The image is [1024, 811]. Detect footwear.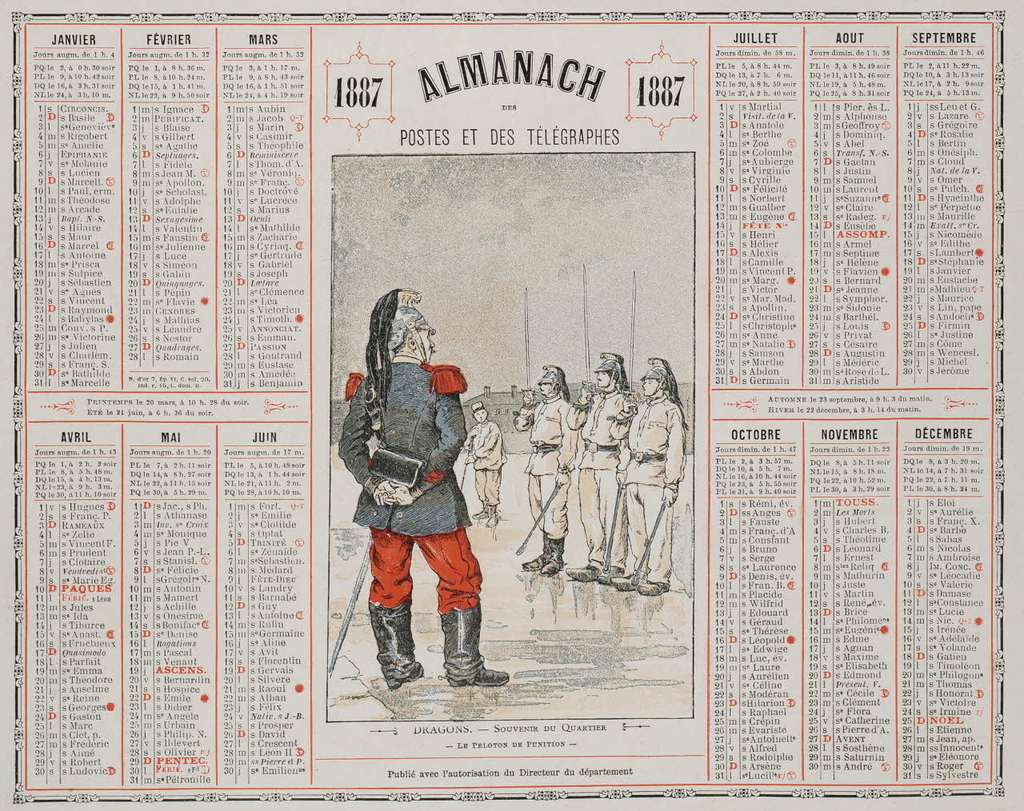
Detection: [489, 519, 493, 525].
